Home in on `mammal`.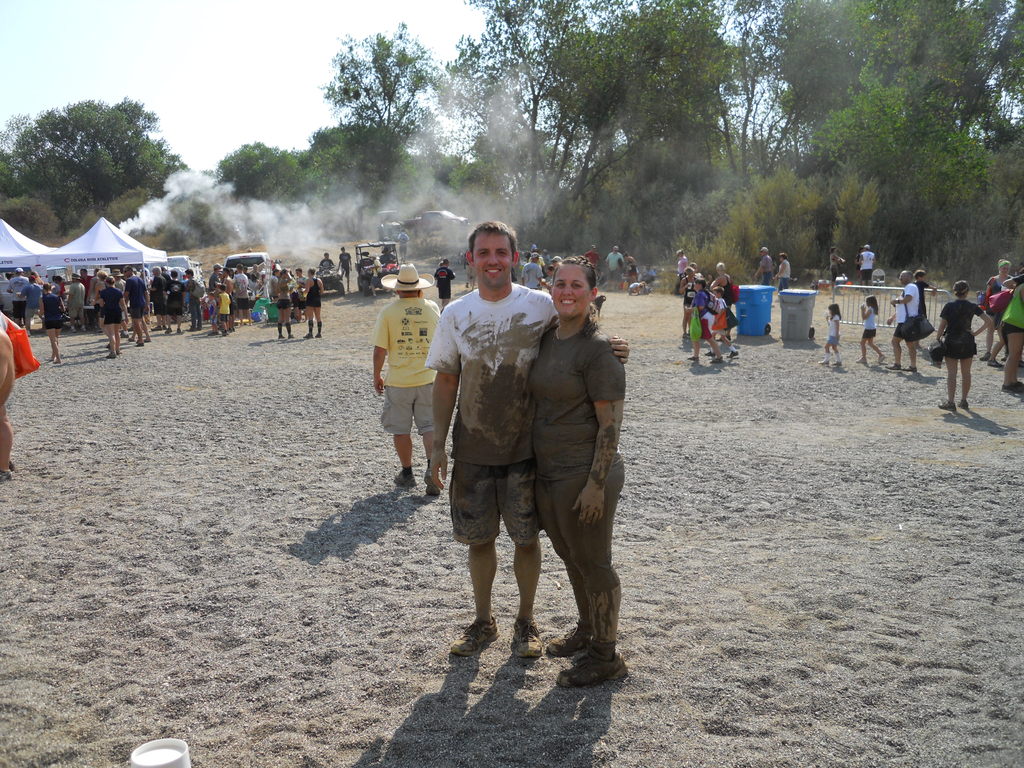
Homed in at (0, 317, 19, 483).
